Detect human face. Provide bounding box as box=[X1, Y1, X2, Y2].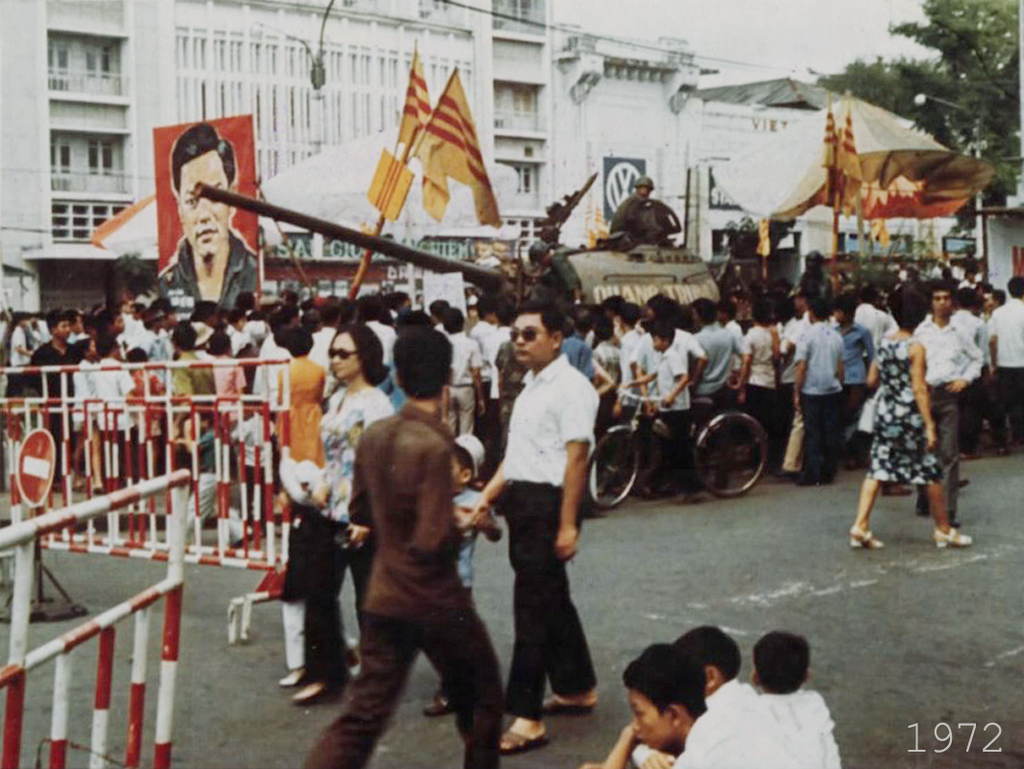
box=[789, 288, 809, 308].
